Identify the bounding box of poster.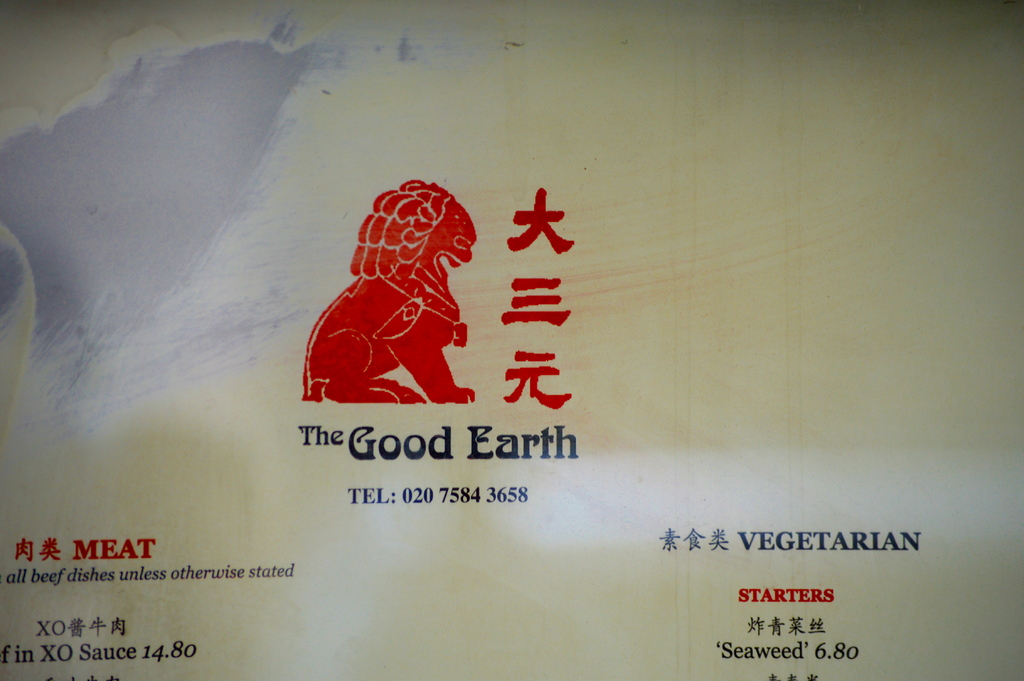
<bbox>0, 0, 1023, 680</bbox>.
